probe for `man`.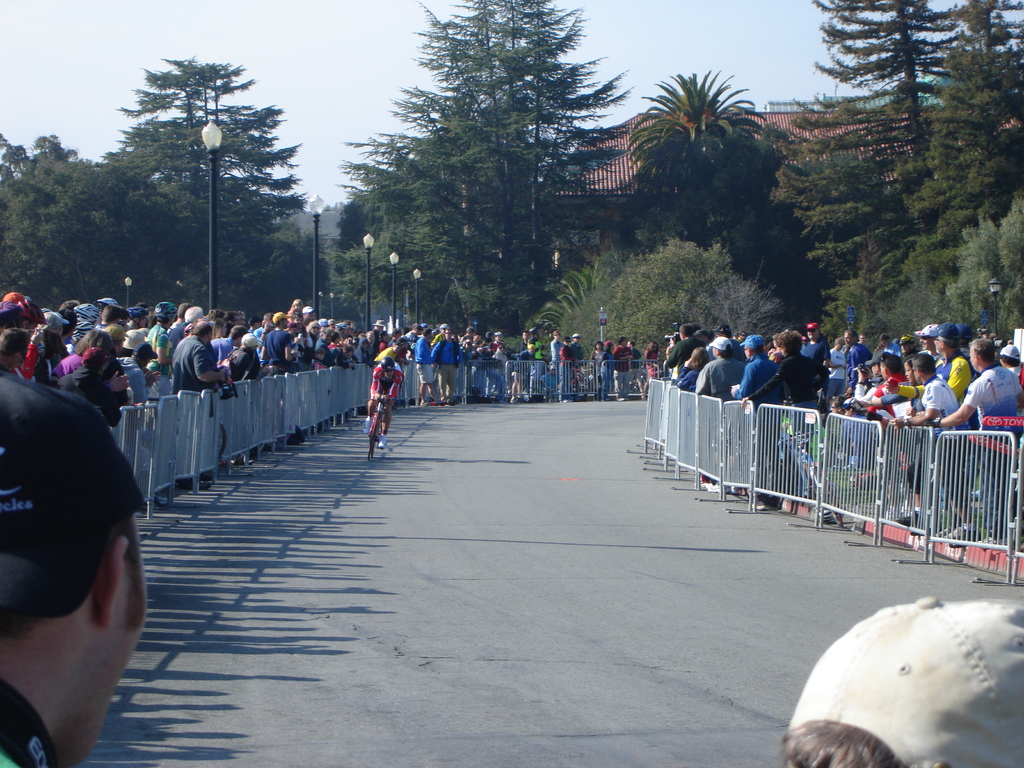
Probe result: bbox=(696, 333, 745, 401).
